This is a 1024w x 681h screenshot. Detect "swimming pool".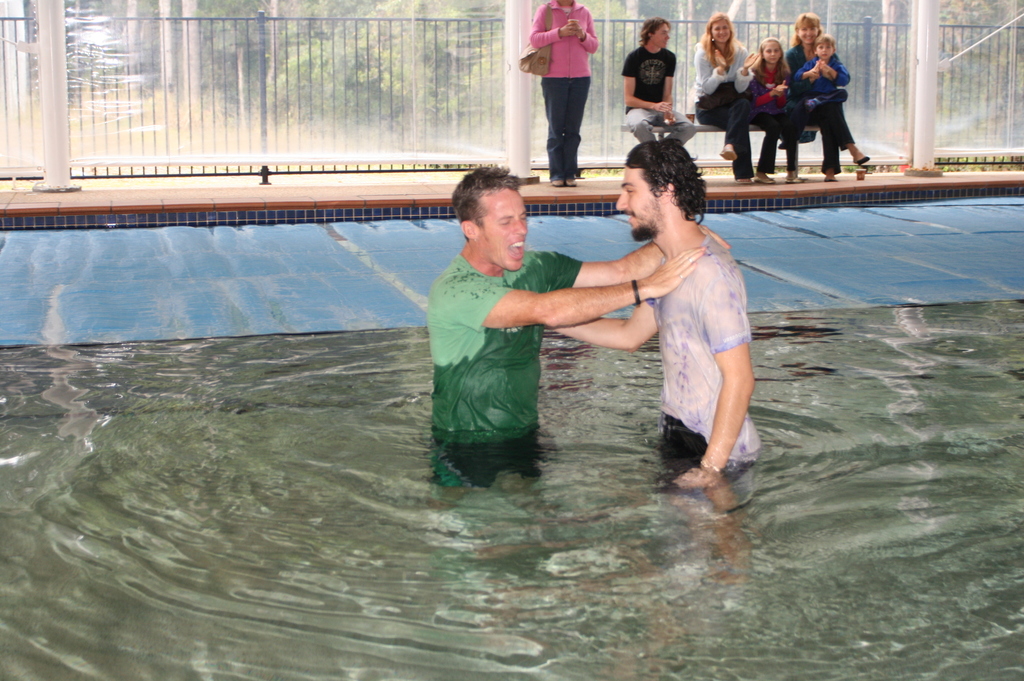
(x1=0, y1=184, x2=1023, y2=680).
